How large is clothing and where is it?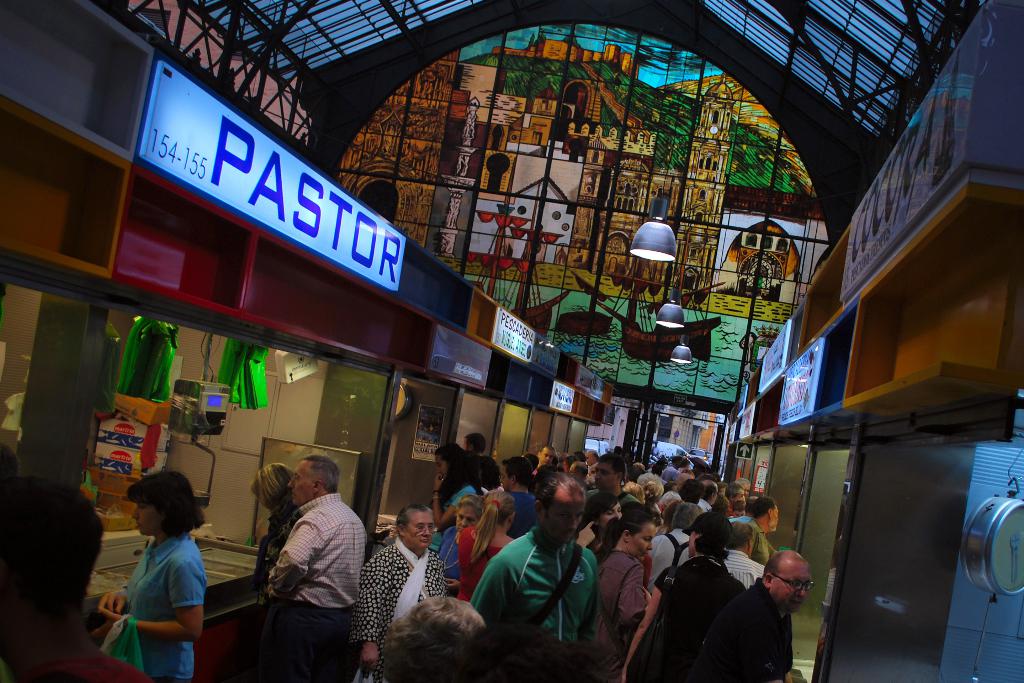
Bounding box: locate(455, 522, 501, 607).
